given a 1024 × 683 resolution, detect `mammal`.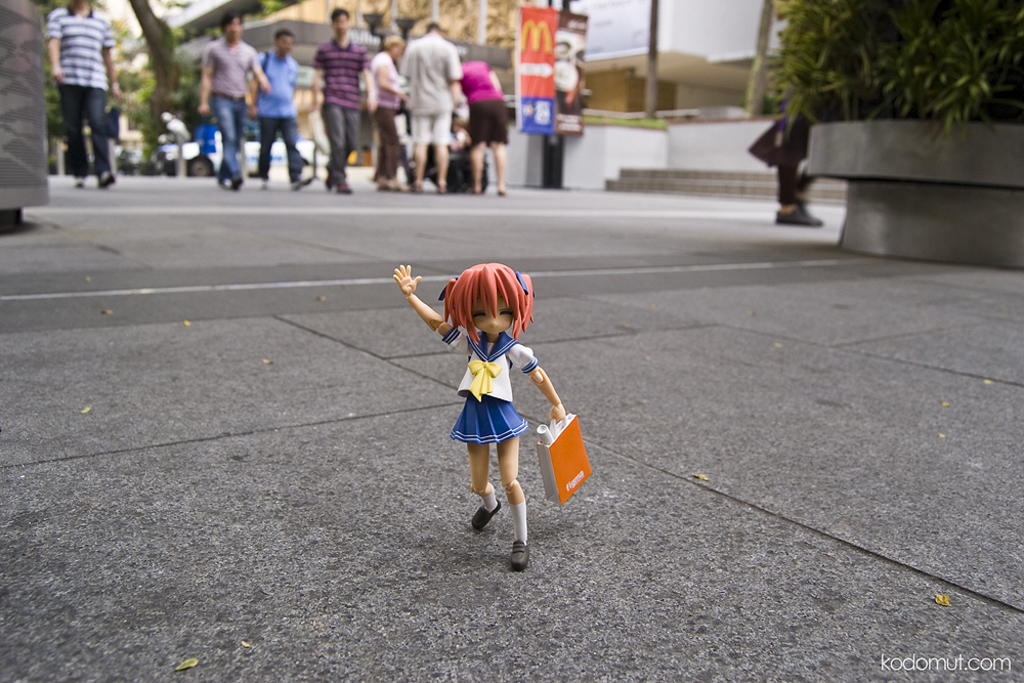
box=[43, 0, 123, 188].
